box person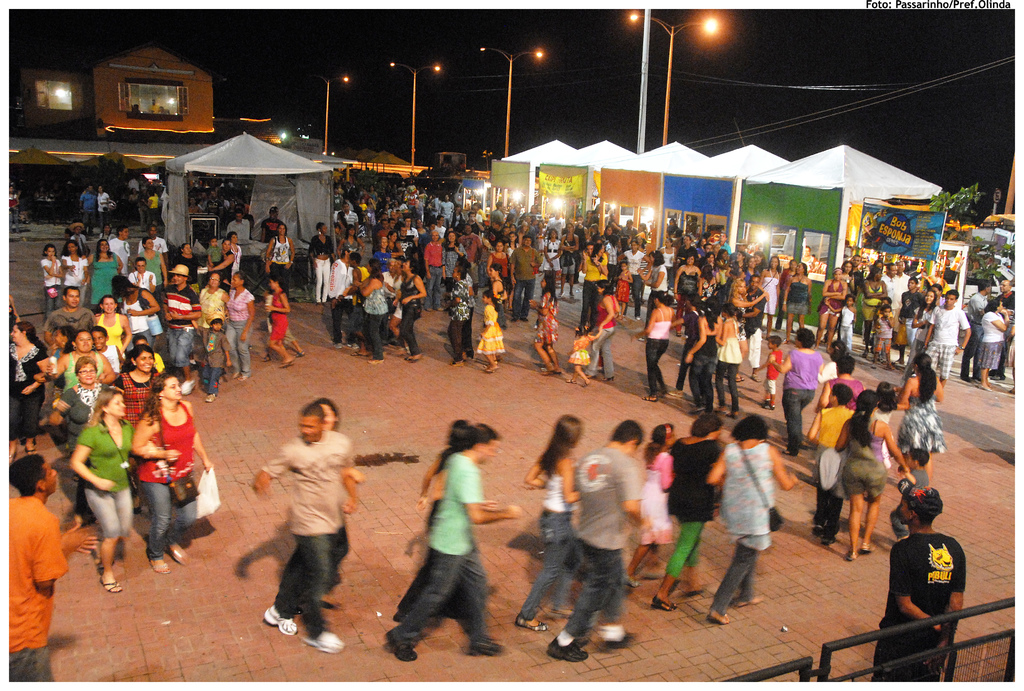
BBox(384, 425, 522, 661)
